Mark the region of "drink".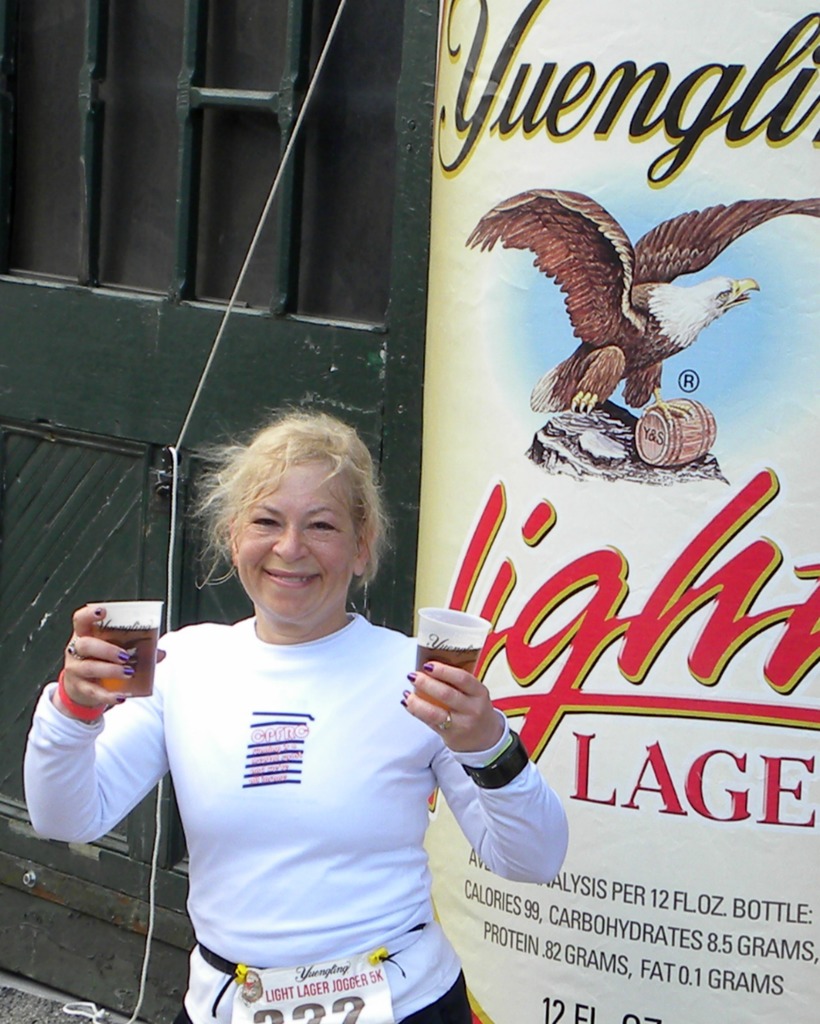
Region: bbox=[88, 623, 156, 693].
